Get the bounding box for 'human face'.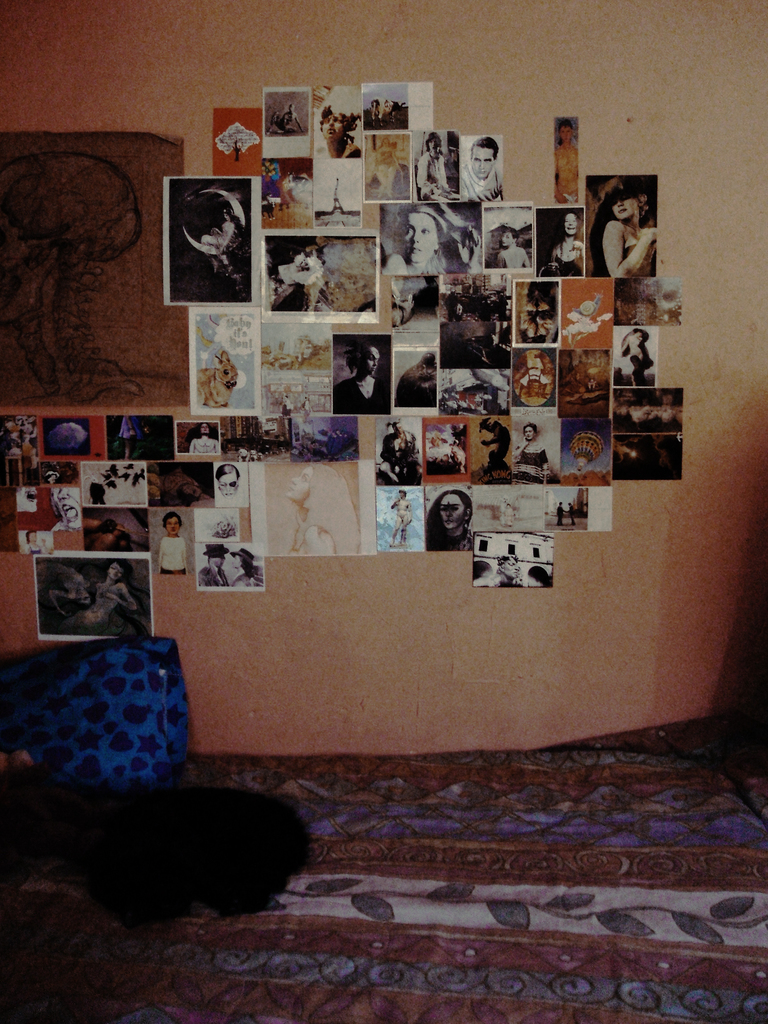
box=[358, 342, 378, 378].
